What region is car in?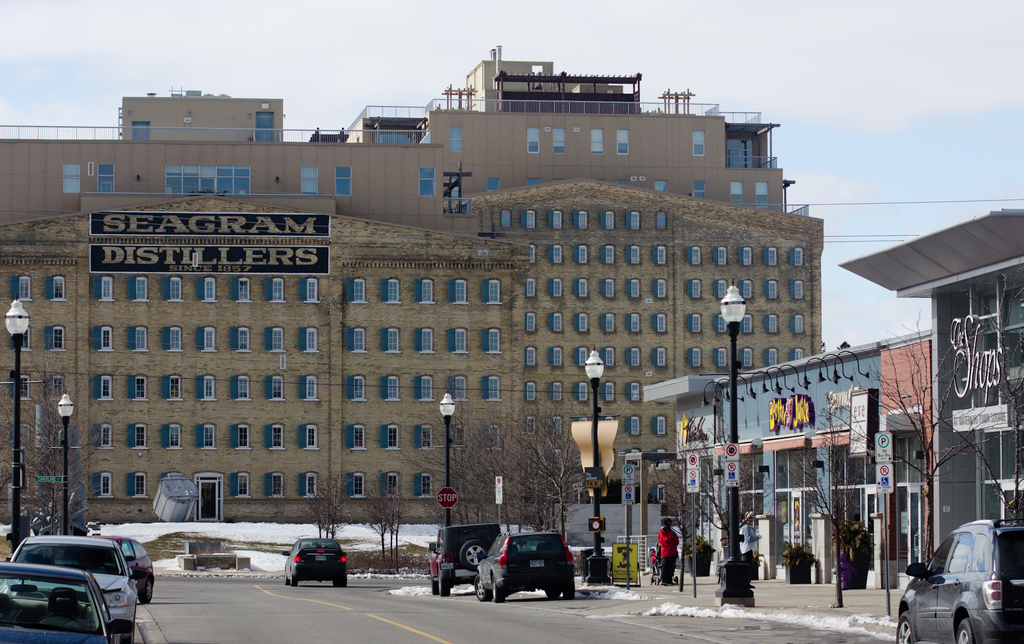
locate(280, 536, 349, 586).
